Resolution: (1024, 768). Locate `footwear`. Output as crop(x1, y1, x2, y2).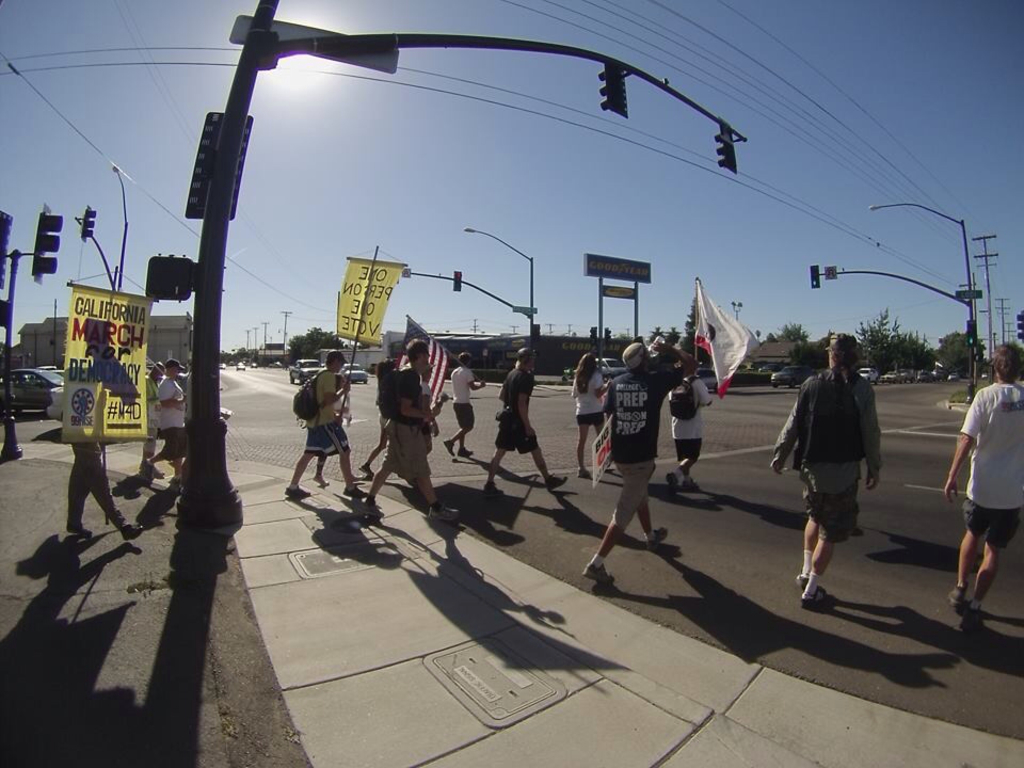
crop(425, 503, 458, 522).
